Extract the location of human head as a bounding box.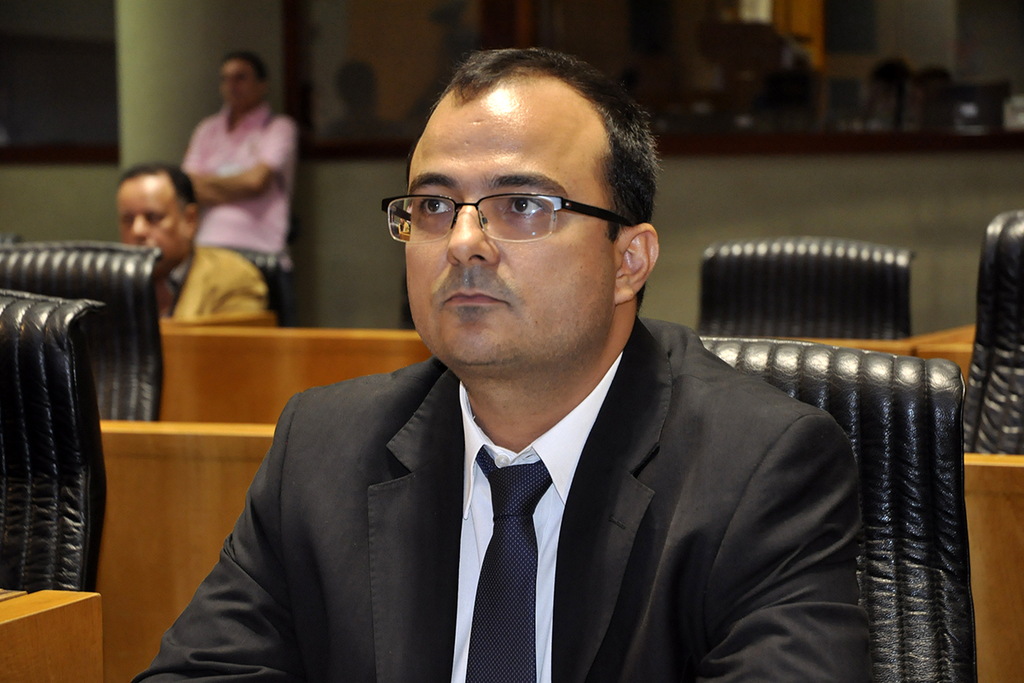
pyautogui.locateOnScreen(112, 161, 195, 270).
